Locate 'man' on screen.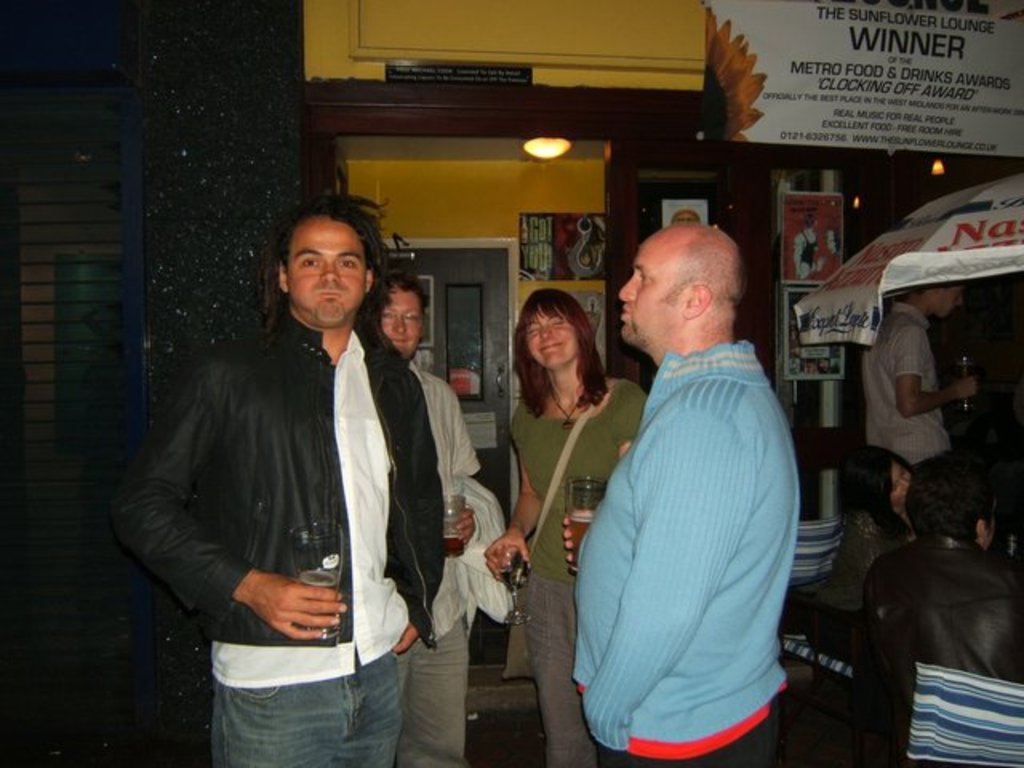
On screen at l=568, t=186, r=824, b=767.
